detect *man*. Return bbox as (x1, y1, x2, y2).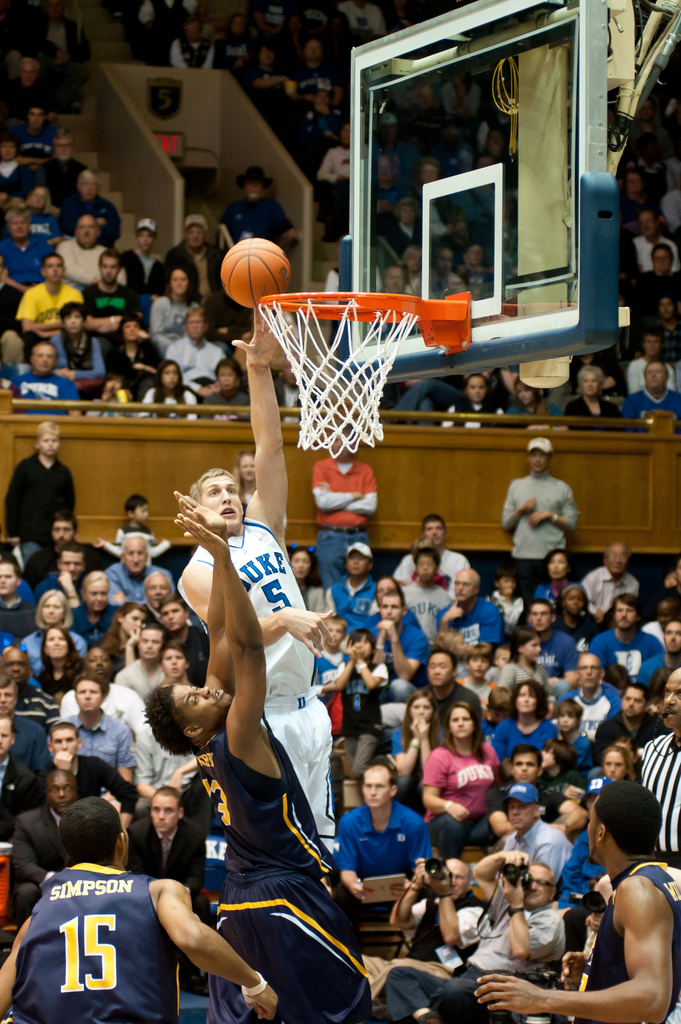
(638, 289, 680, 360).
